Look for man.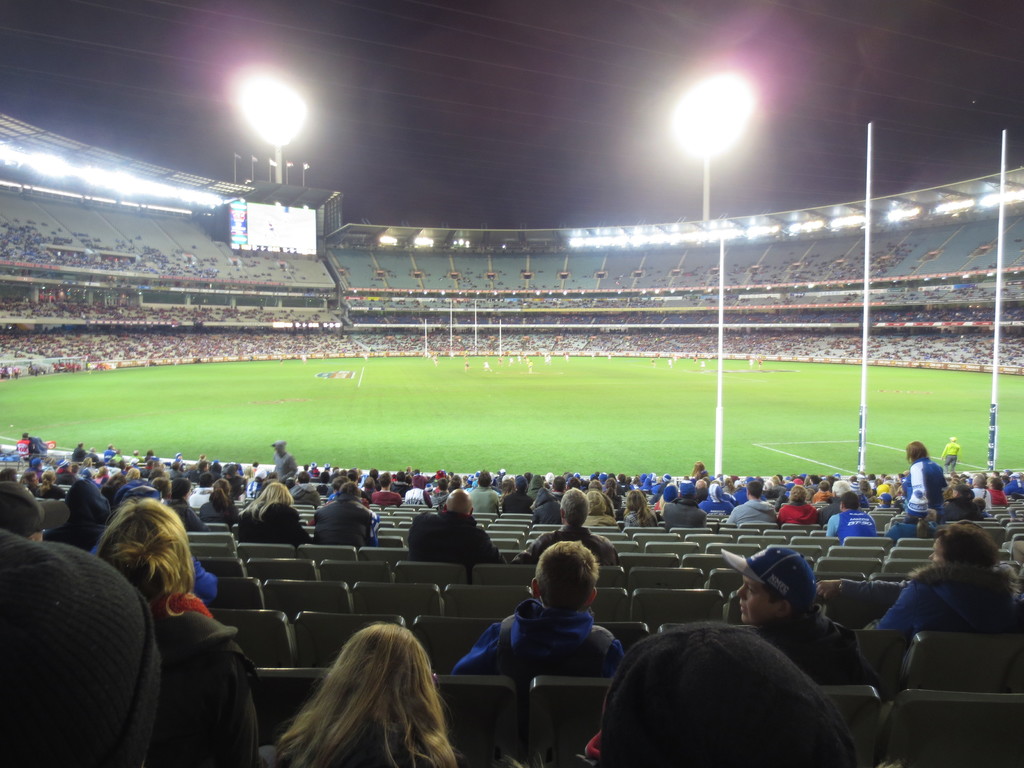
Found: rect(893, 438, 943, 533).
